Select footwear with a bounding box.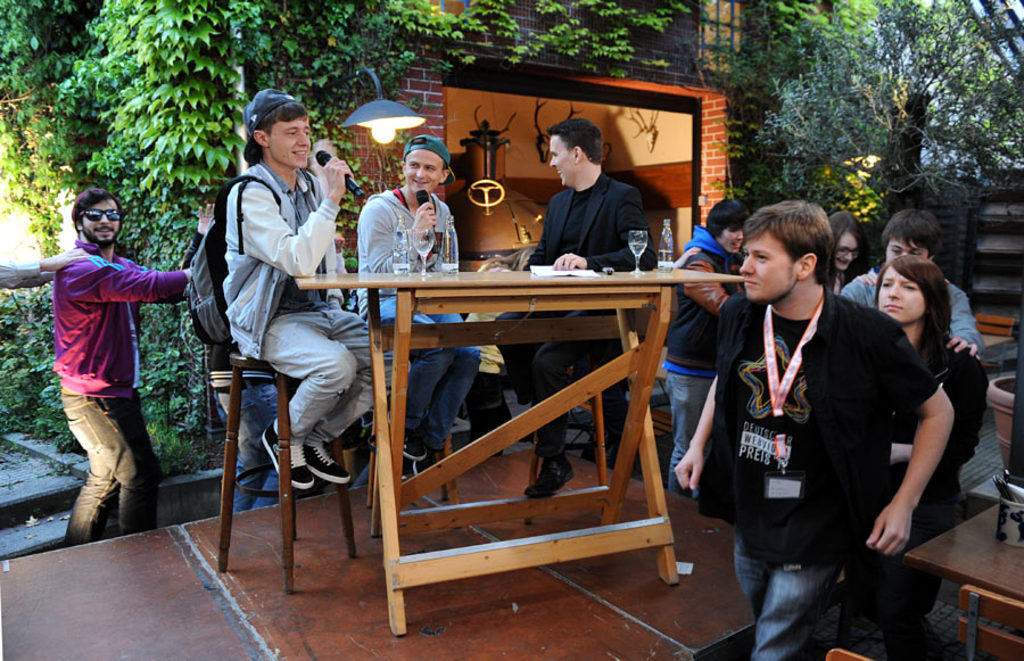
select_region(300, 438, 353, 486).
